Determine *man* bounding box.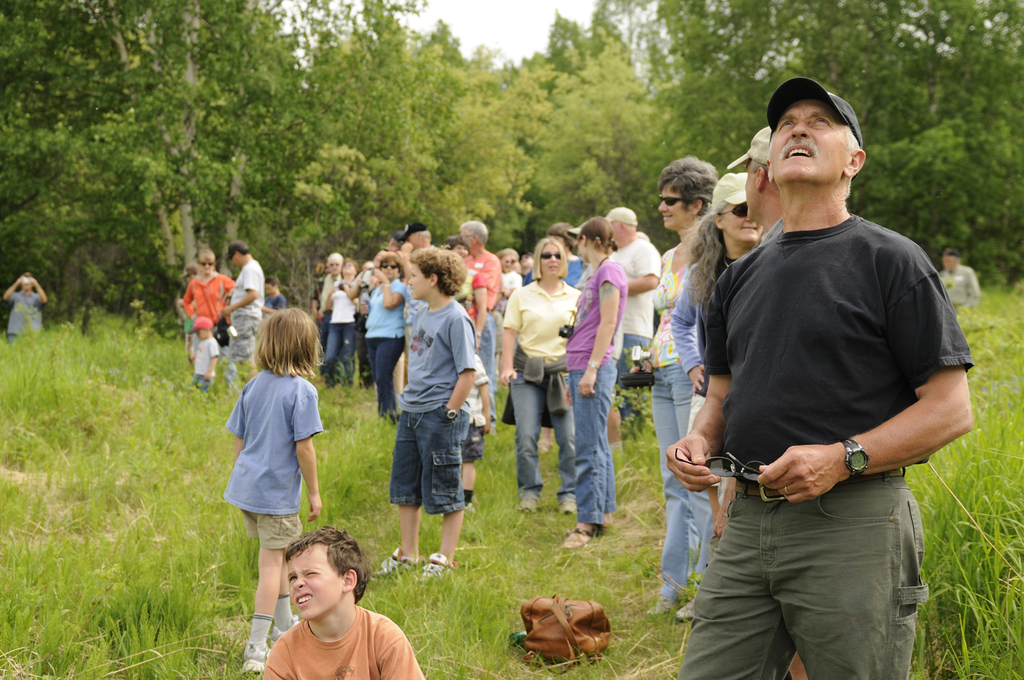
Determined: <bbox>395, 221, 434, 286</bbox>.
